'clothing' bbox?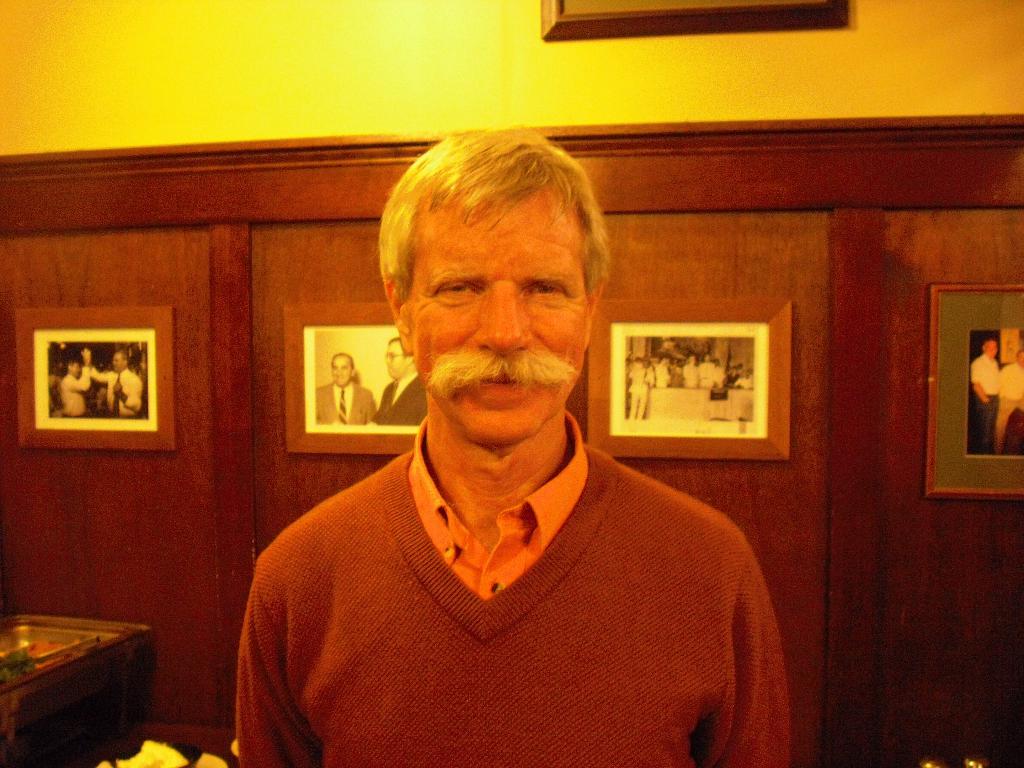
93 356 146 426
